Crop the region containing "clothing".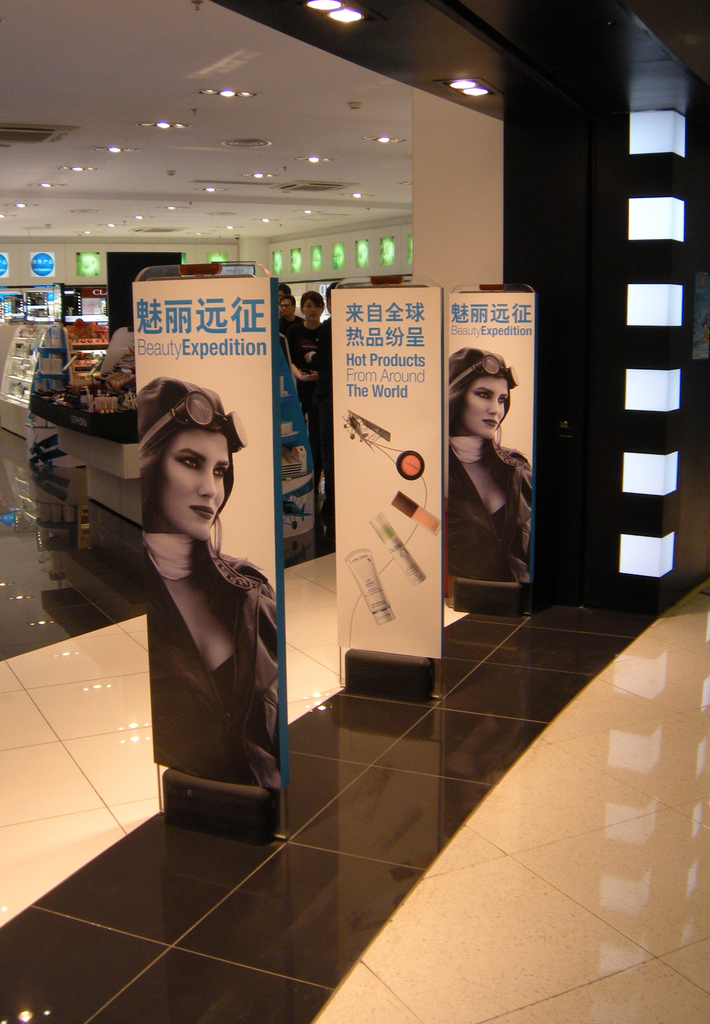
Crop region: [284,312,322,488].
